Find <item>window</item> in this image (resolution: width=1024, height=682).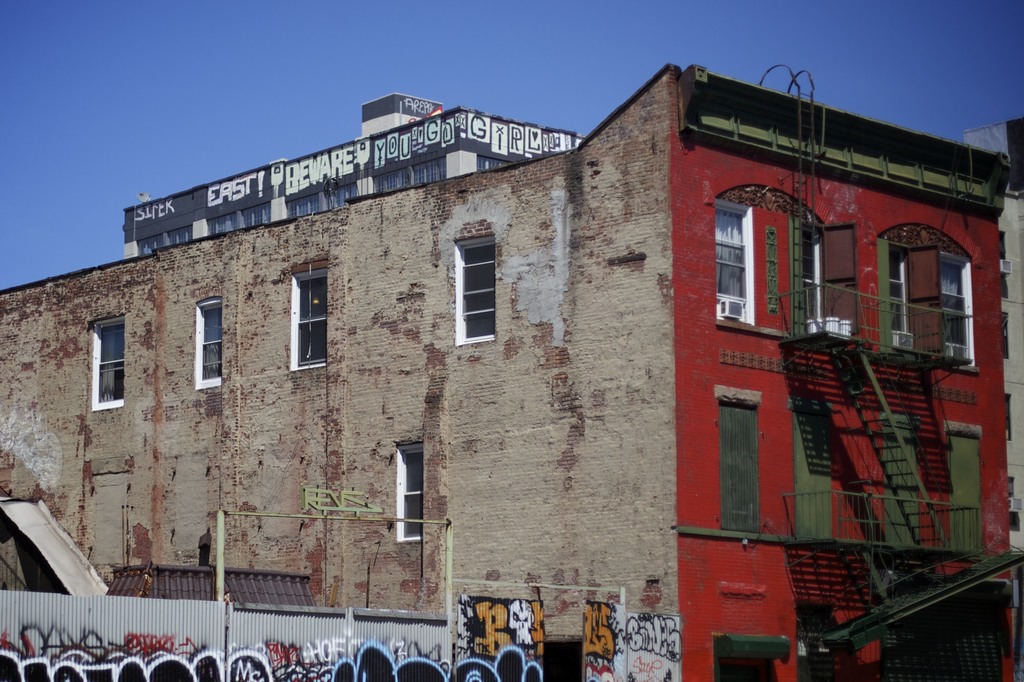
locate(993, 233, 1019, 297).
